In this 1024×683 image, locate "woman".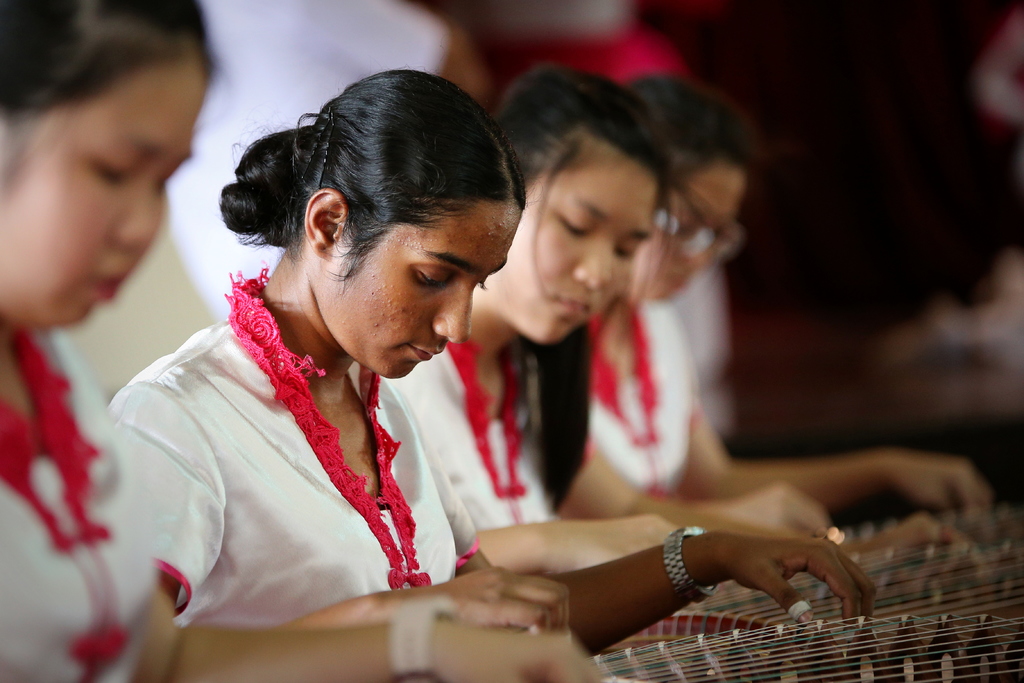
Bounding box: [left=0, top=0, right=217, bottom=682].
